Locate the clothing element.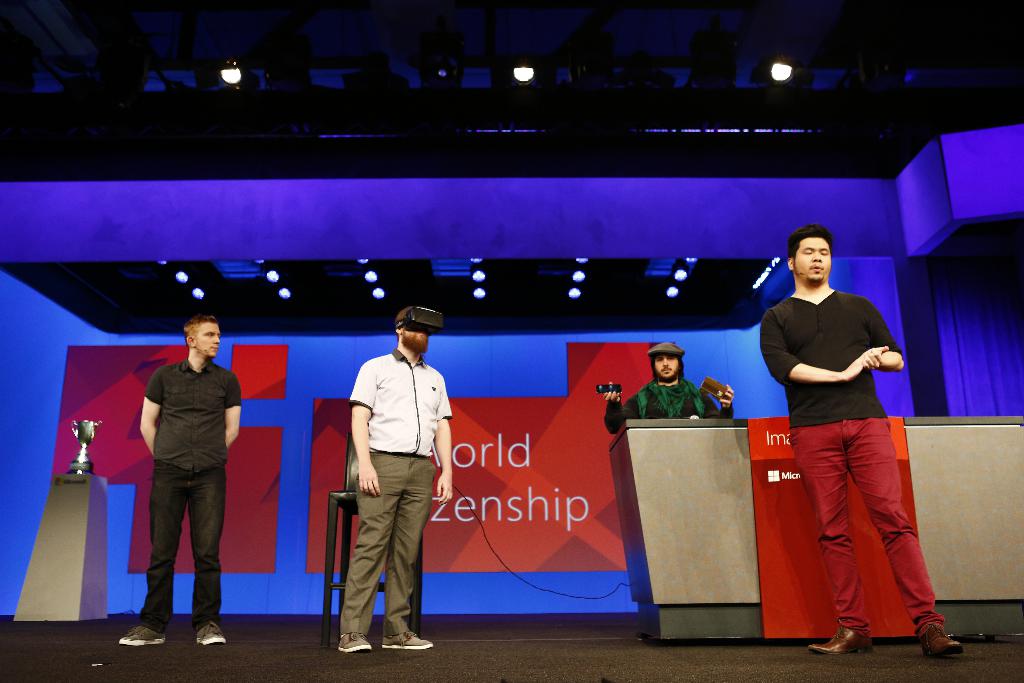
Element bbox: Rect(340, 344, 448, 633).
